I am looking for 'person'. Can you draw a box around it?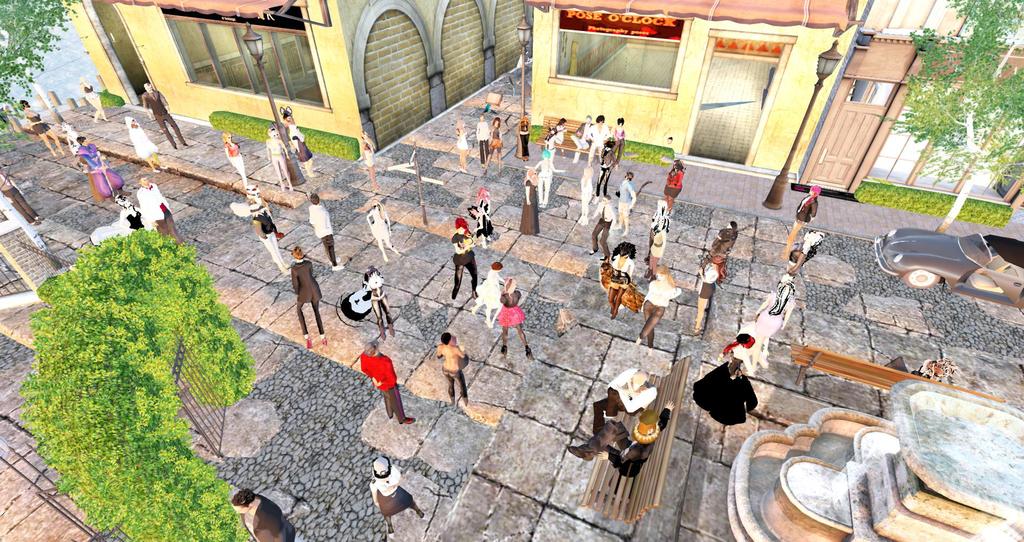
Sure, the bounding box is <region>18, 96, 69, 160</region>.
